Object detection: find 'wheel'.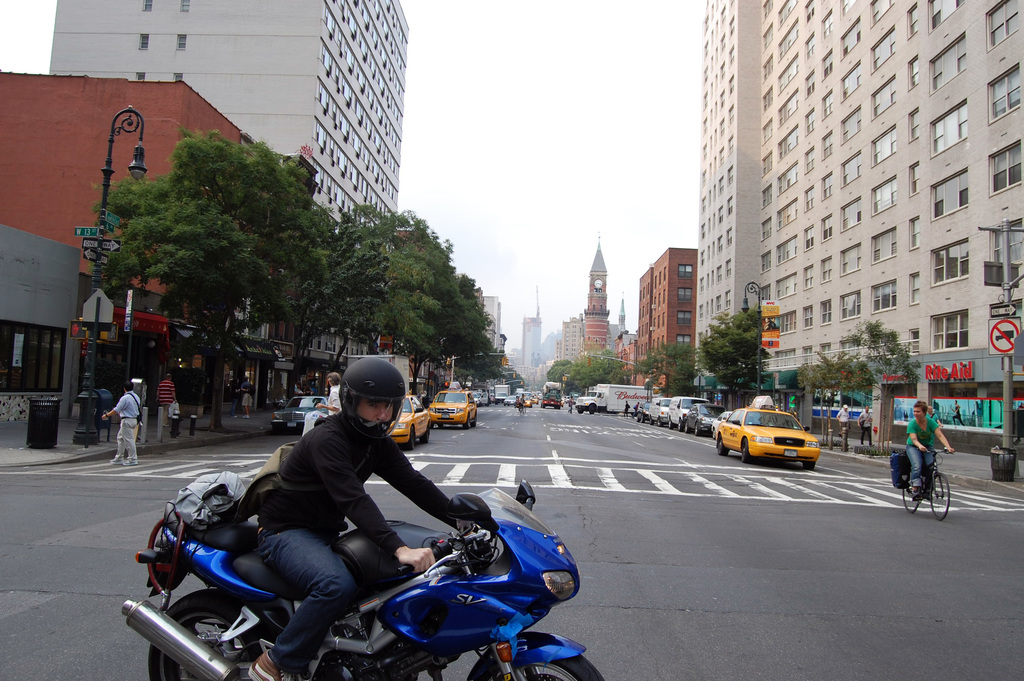
716,437,729,455.
